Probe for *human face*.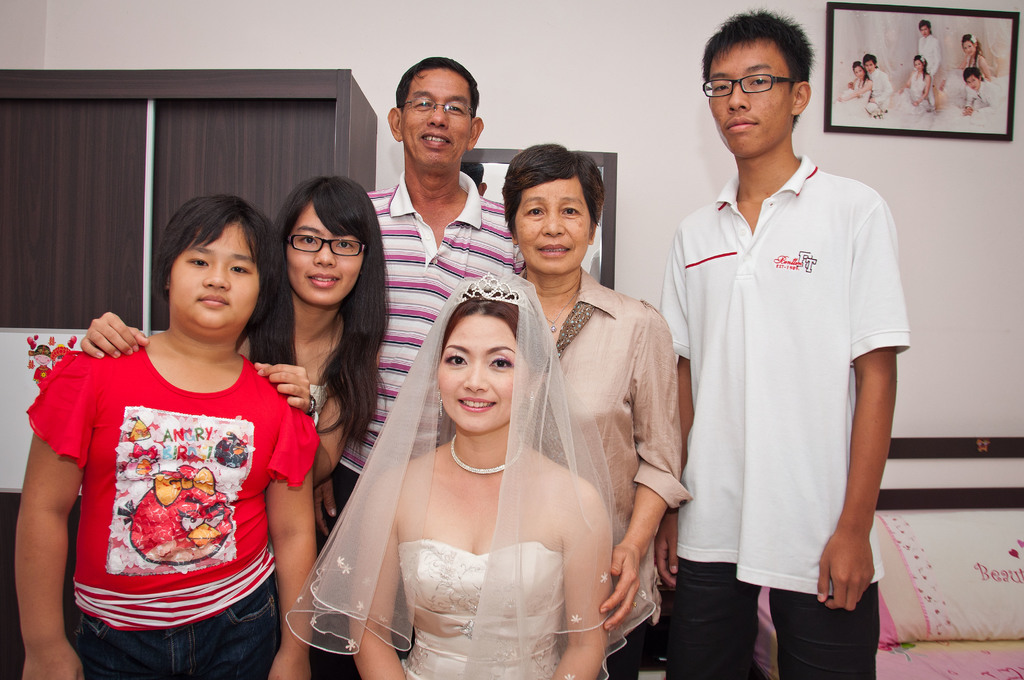
Probe result: 963 39 975 54.
